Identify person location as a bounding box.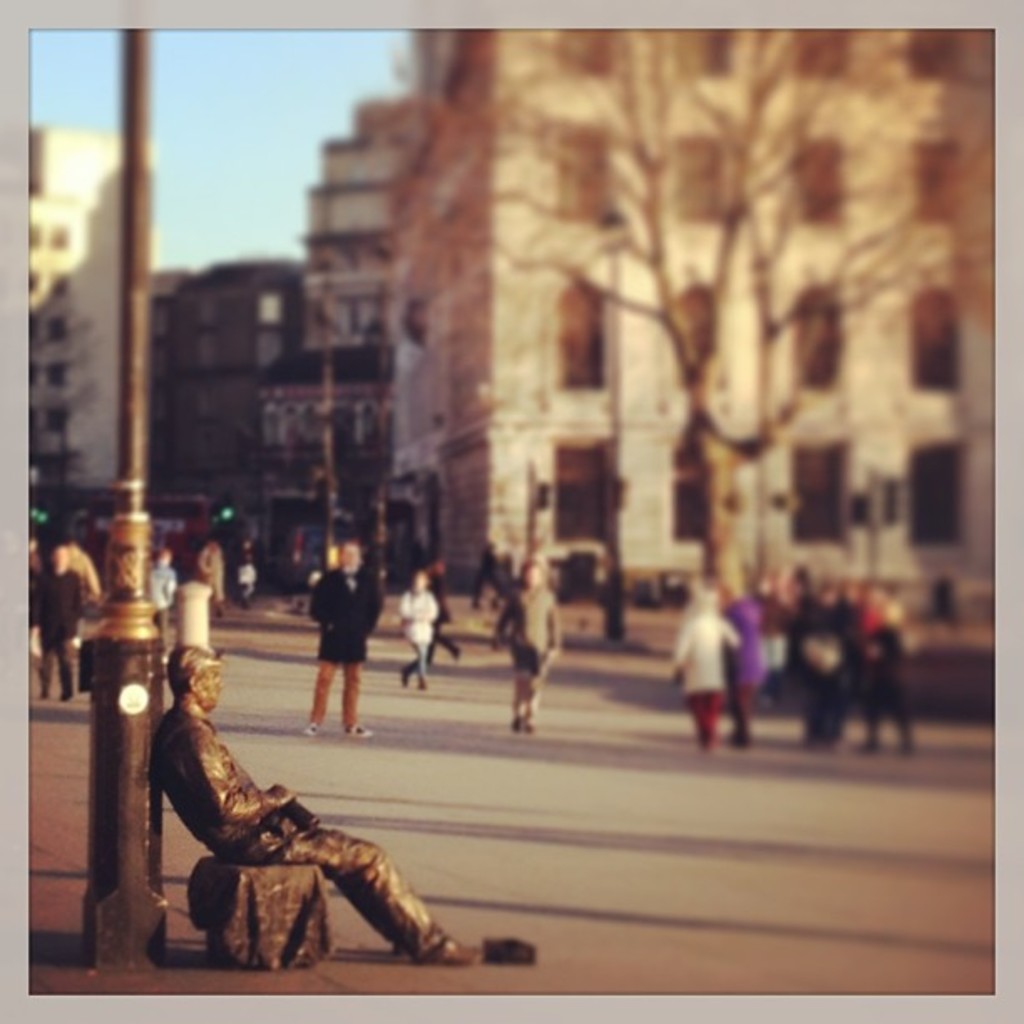
locate(485, 556, 564, 733).
